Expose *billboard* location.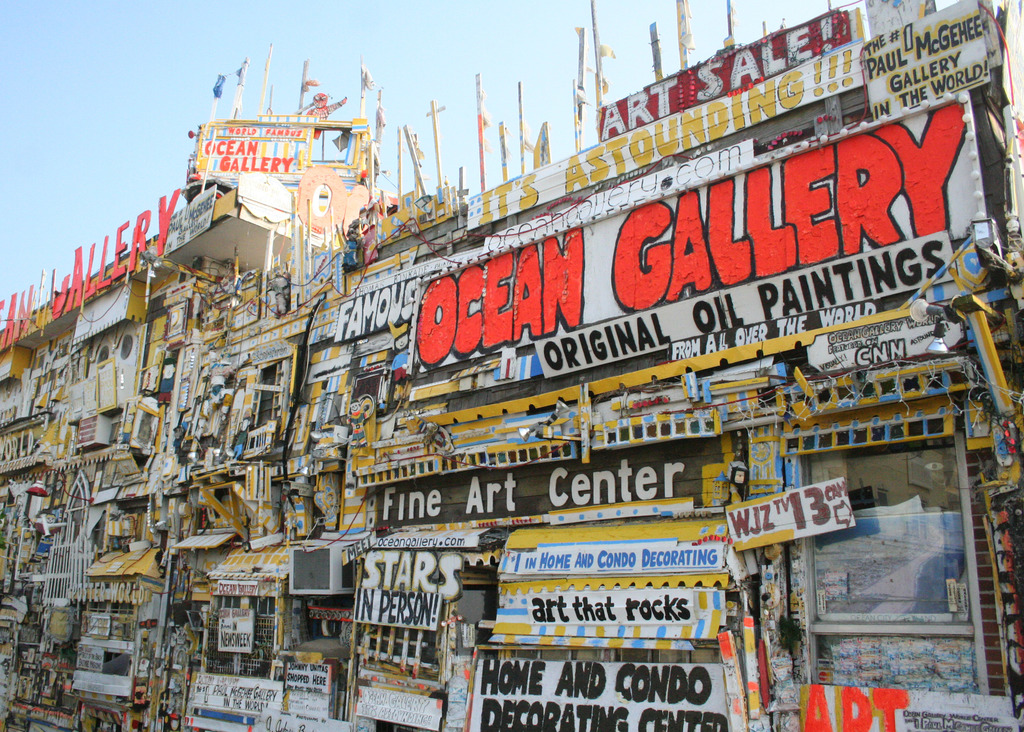
Exposed at [x1=168, y1=189, x2=214, y2=254].
